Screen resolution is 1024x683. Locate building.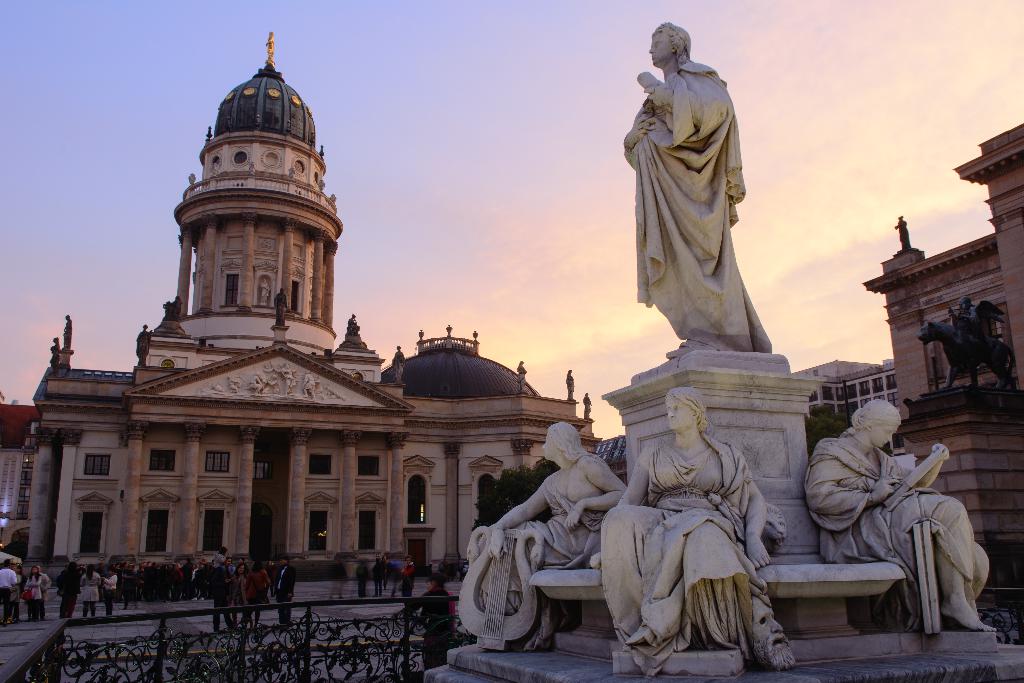
bbox=[791, 357, 896, 426].
